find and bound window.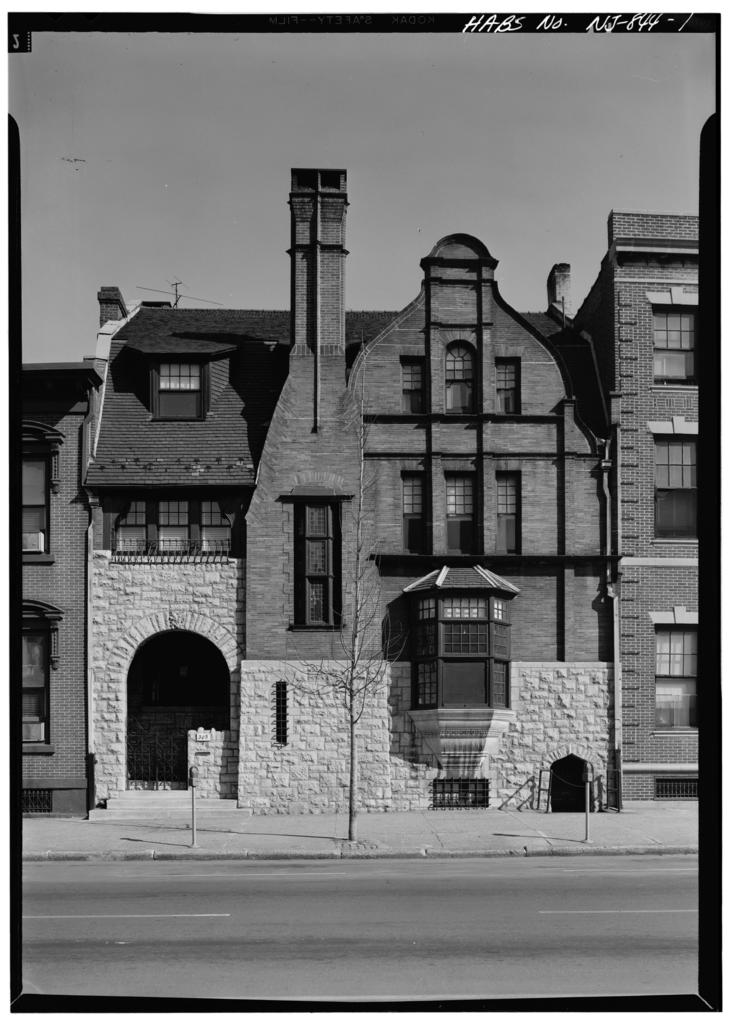
Bound: detection(396, 363, 426, 413).
